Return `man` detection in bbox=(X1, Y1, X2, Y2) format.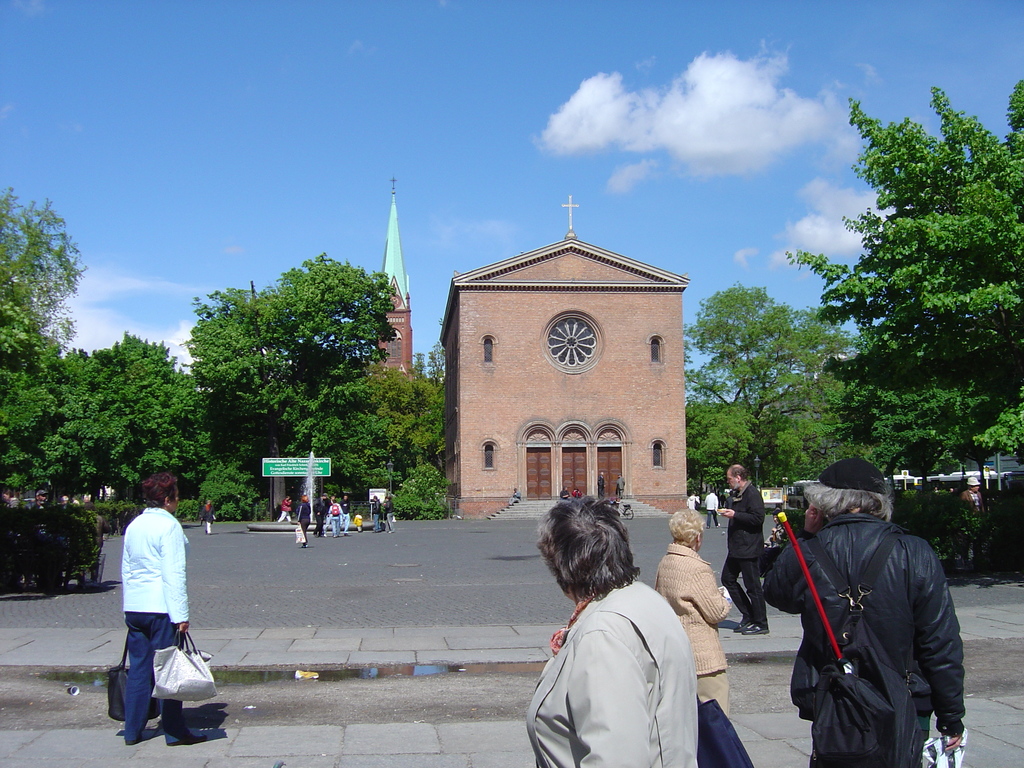
bbox=(100, 483, 211, 755).
